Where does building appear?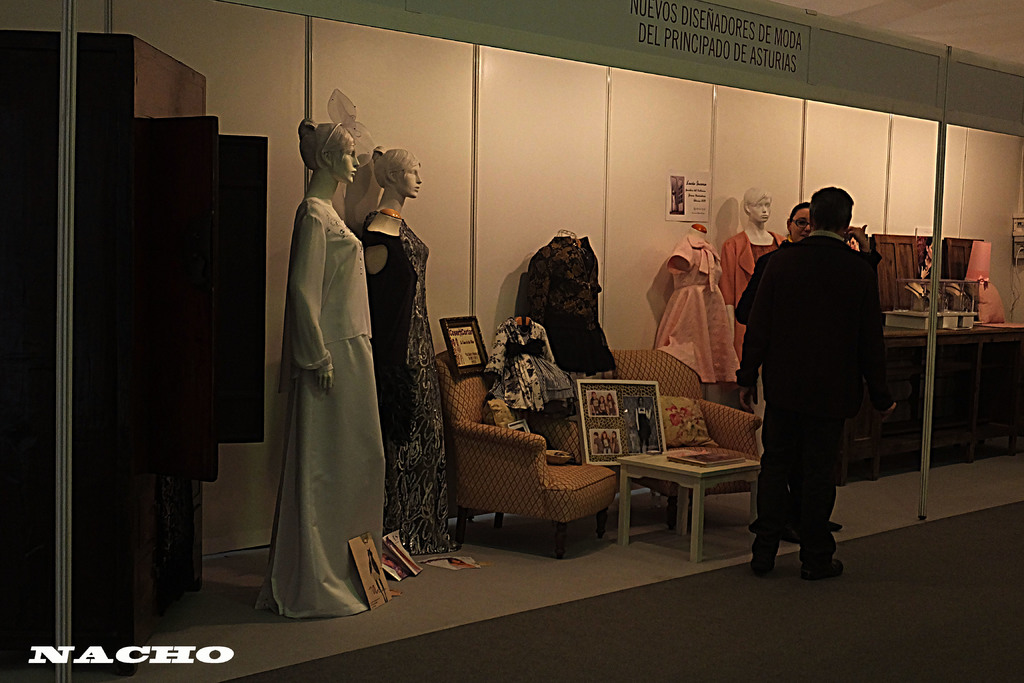
Appears at crop(0, 0, 1023, 682).
